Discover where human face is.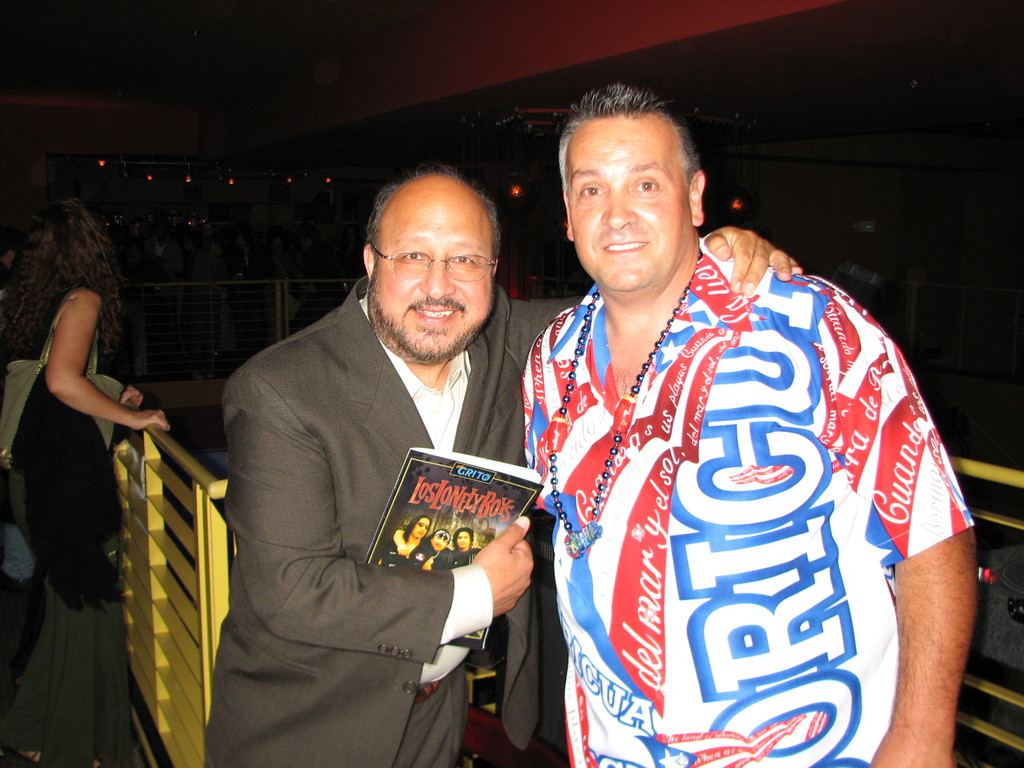
Discovered at (x1=372, y1=200, x2=494, y2=347).
